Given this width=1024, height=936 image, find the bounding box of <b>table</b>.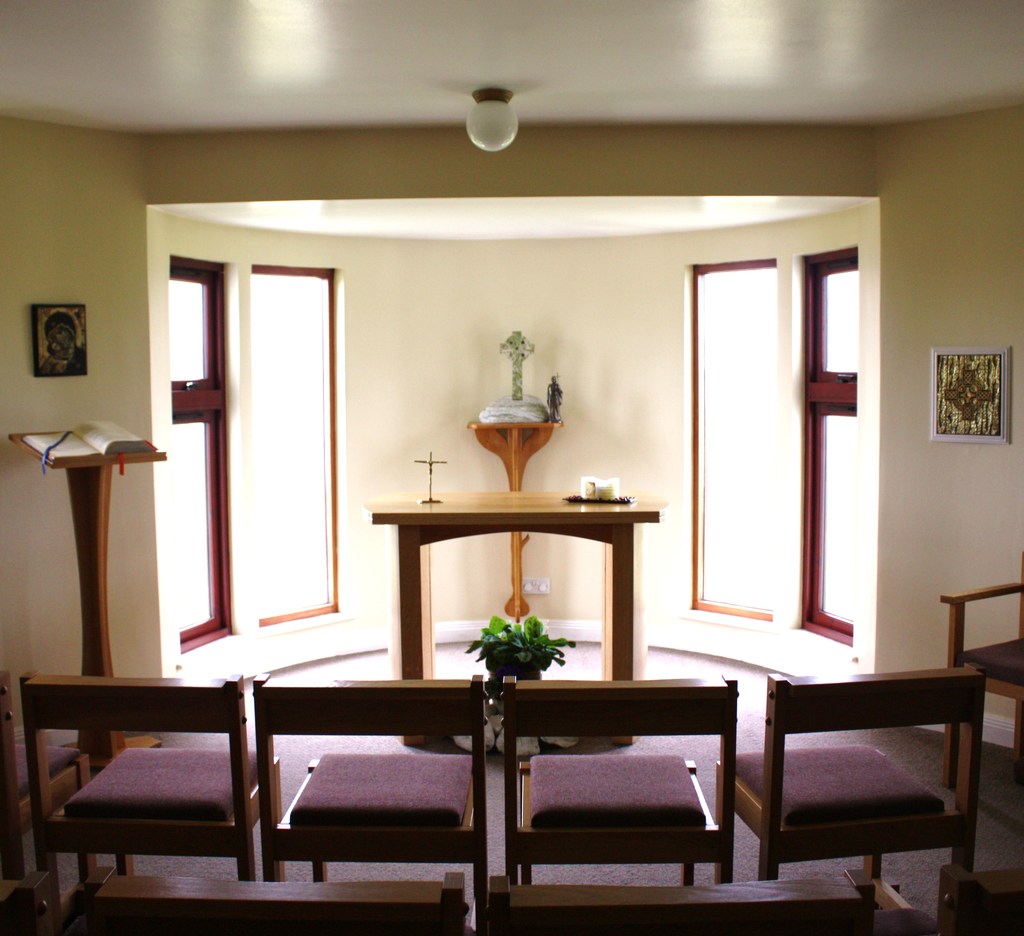
<bbox>364, 492, 662, 672</bbox>.
